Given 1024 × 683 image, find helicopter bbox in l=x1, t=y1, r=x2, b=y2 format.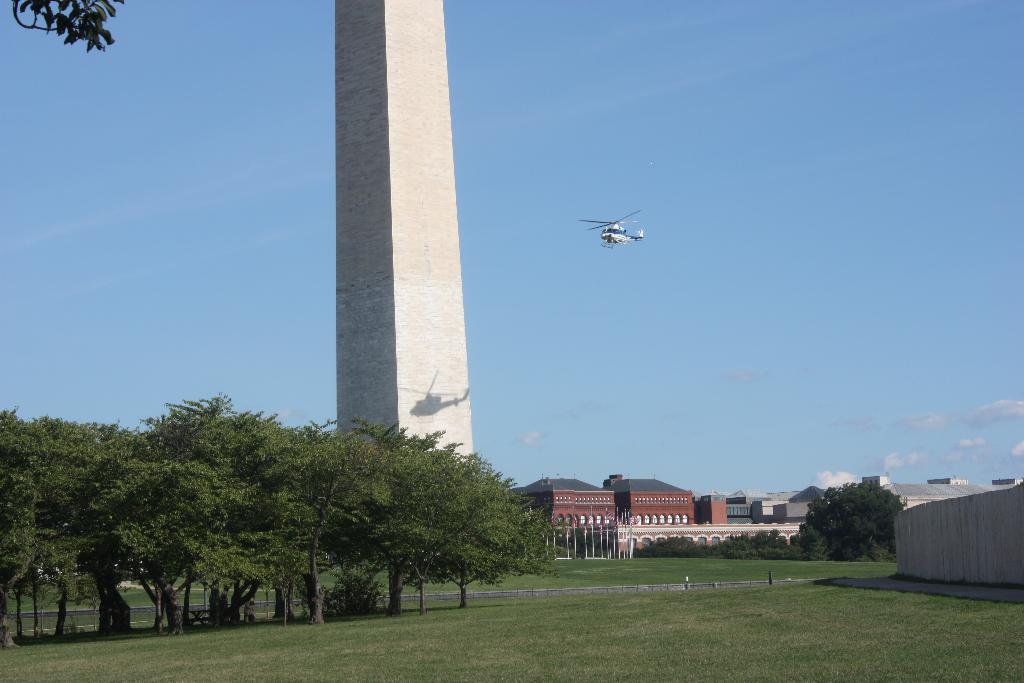
l=577, t=208, r=643, b=249.
